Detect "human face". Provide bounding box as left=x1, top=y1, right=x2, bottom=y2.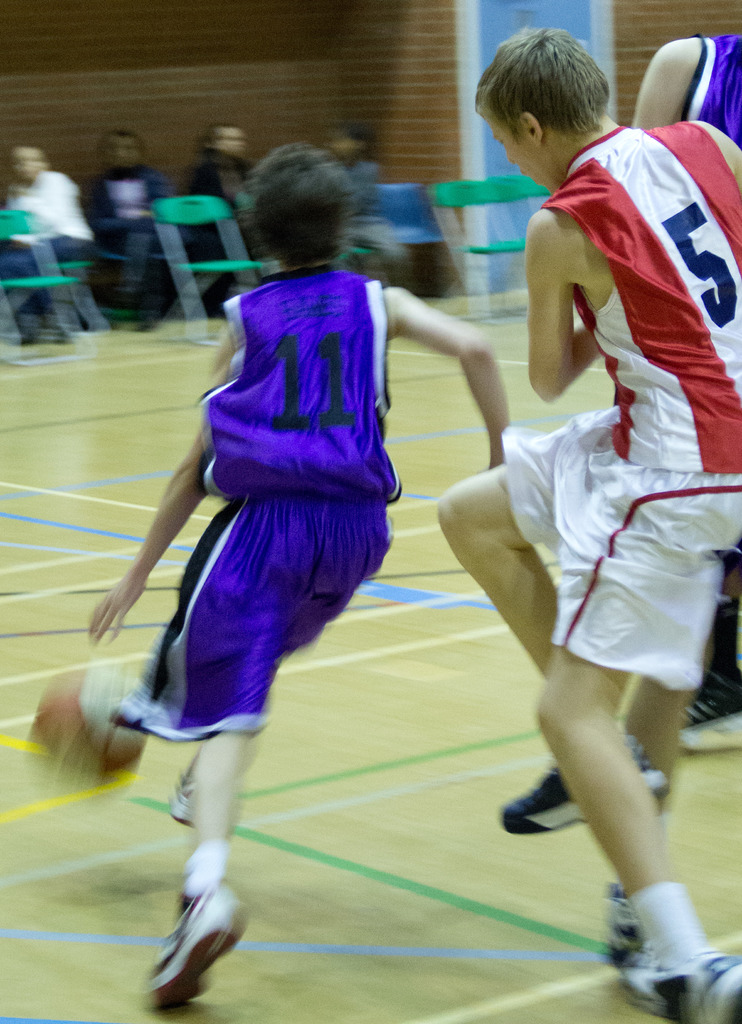
left=490, top=124, right=556, bottom=195.
